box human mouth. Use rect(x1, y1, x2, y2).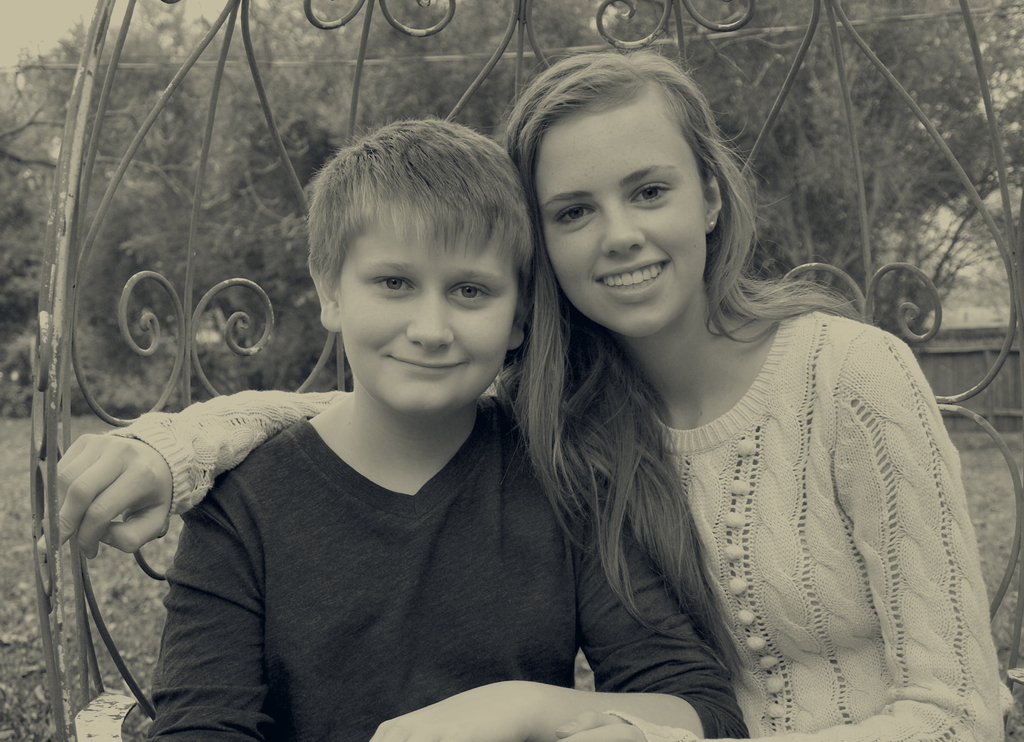
rect(597, 258, 671, 293).
